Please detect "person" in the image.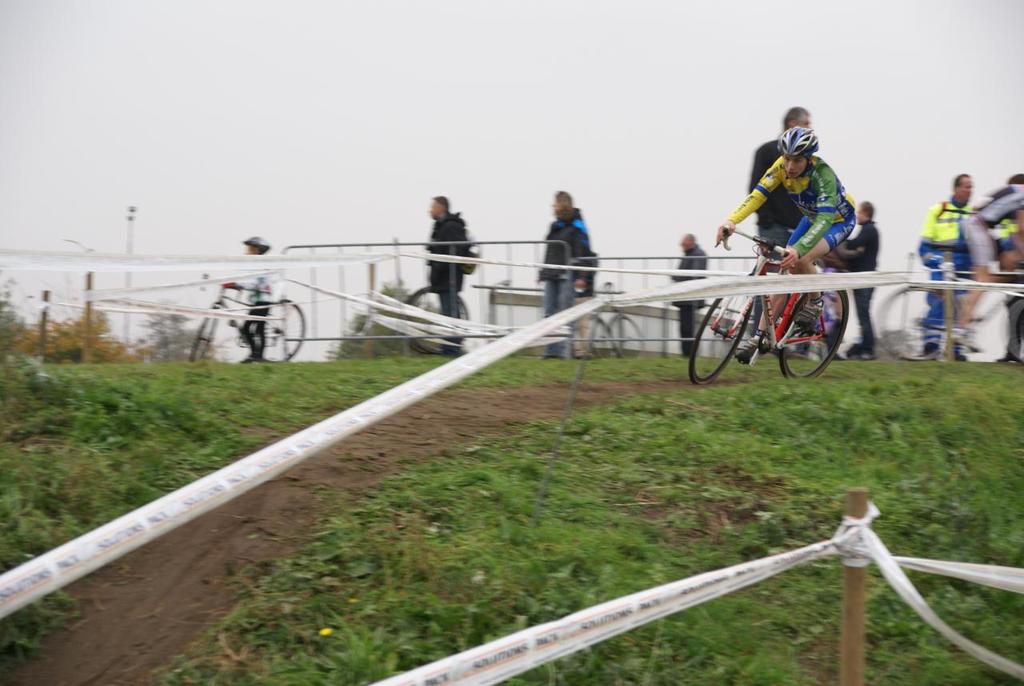
[left=742, top=103, right=815, bottom=355].
